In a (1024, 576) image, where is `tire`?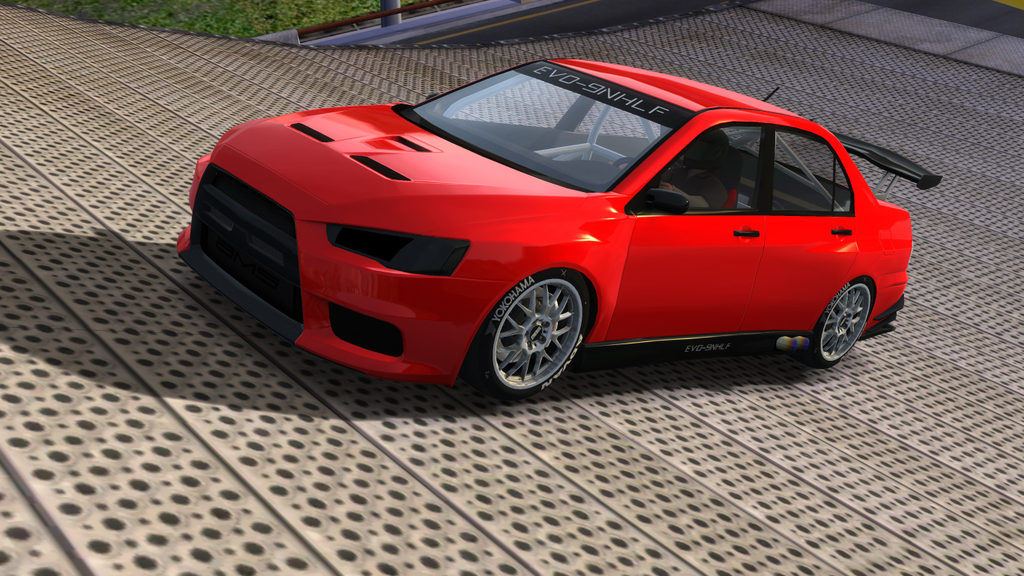
[806,274,874,370].
